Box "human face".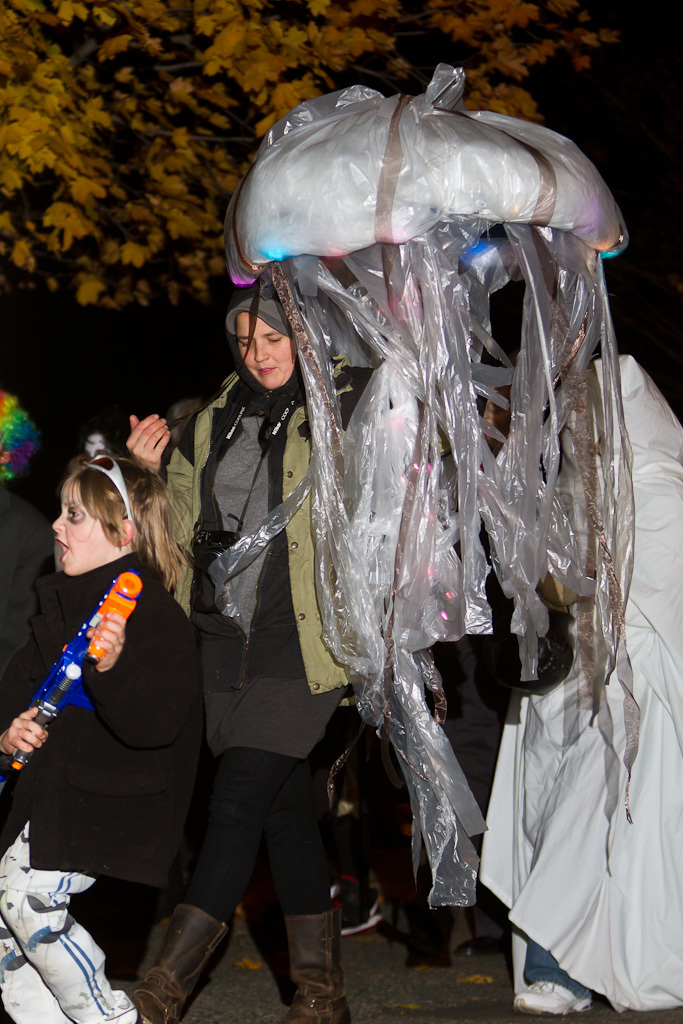
<region>32, 492, 124, 581</region>.
